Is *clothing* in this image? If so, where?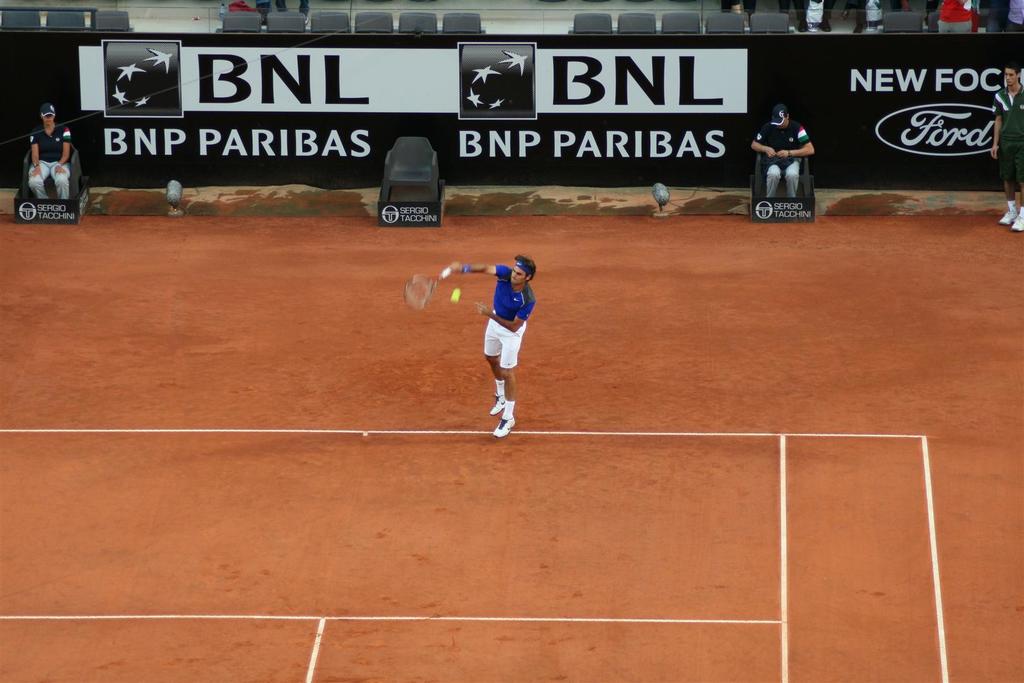
Yes, at x1=993 y1=89 x2=1023 y2=186.
